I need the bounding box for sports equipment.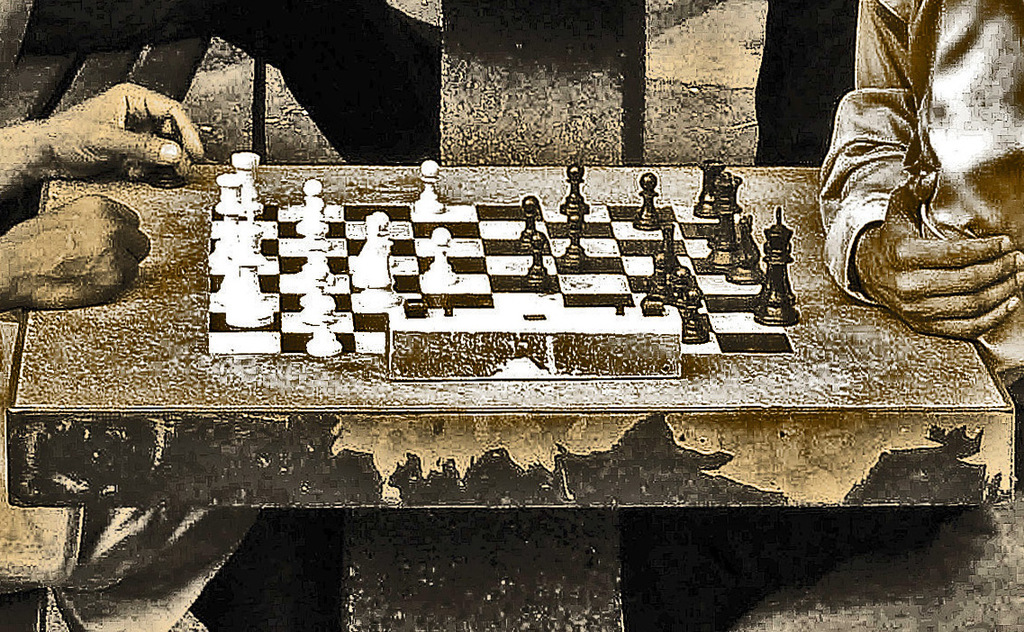
Here it is: bbox(198, 148, 802, 360).
